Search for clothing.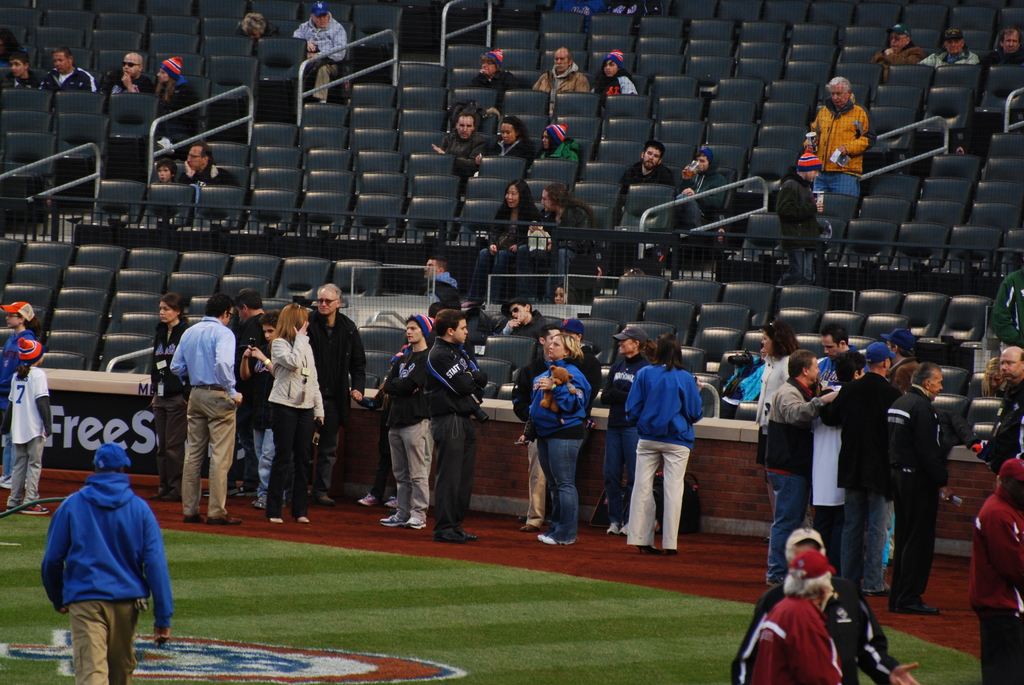
Found at {"x1": 267, "y1": 331, "x2": 328, "y2": 523}.
